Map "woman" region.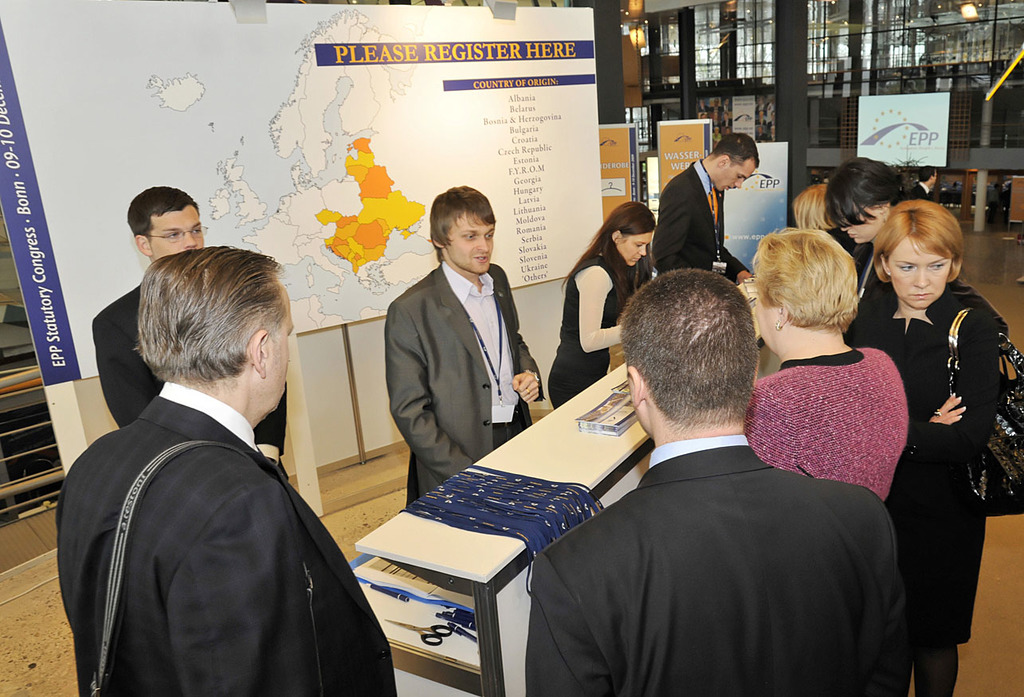
Mapped to box(866, 184, 1008, 690).
